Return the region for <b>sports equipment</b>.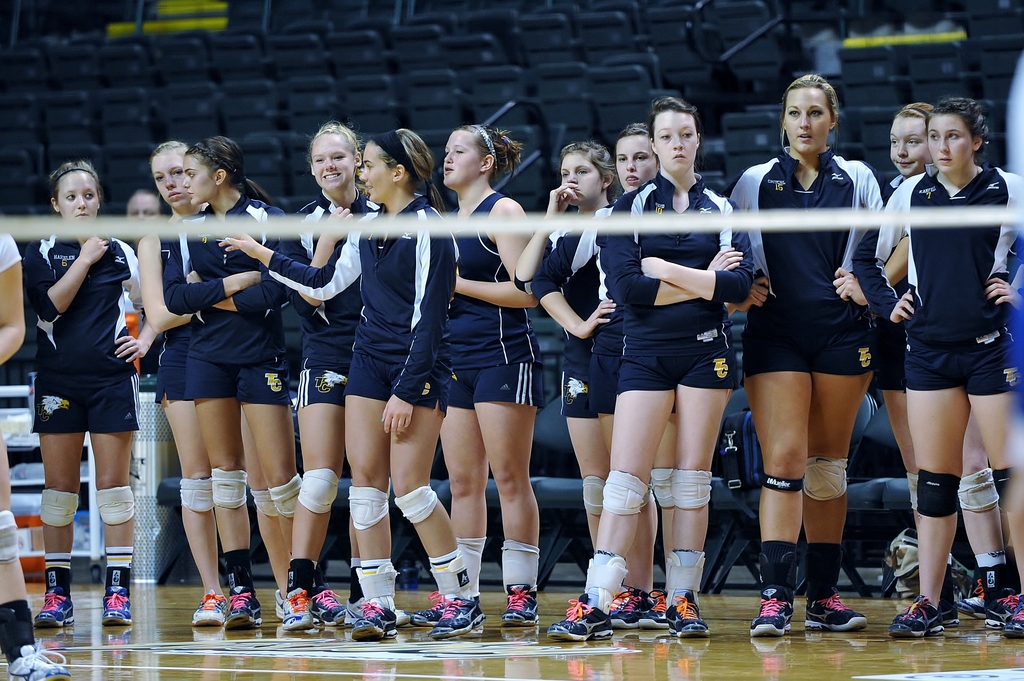
x1=350 y1=485 x2=388 y2=528.
